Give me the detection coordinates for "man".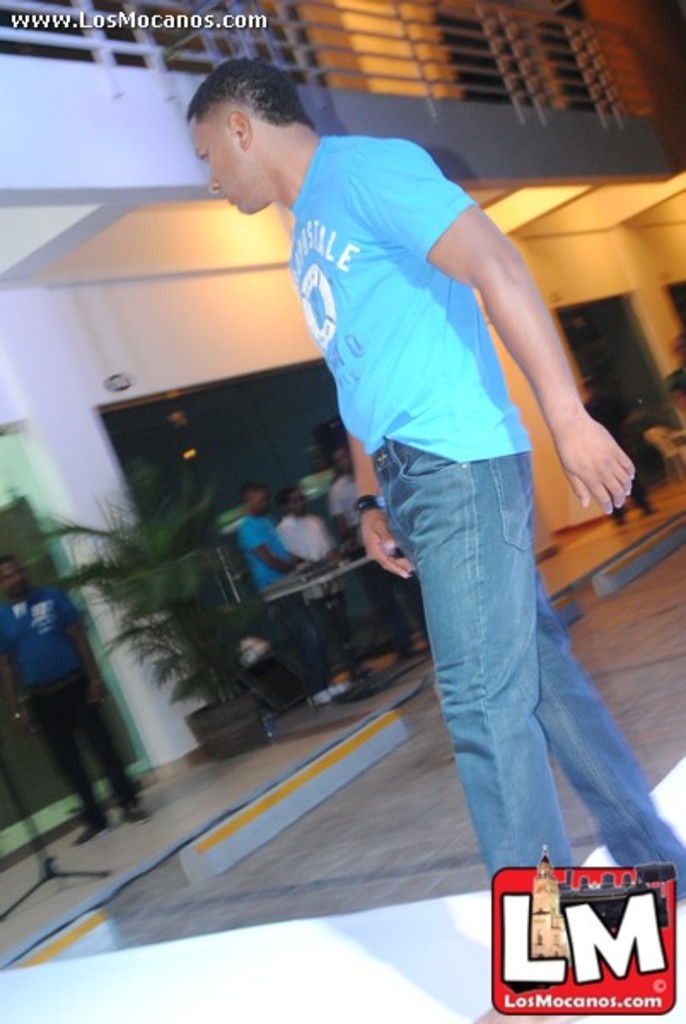
176 49 684 927.
